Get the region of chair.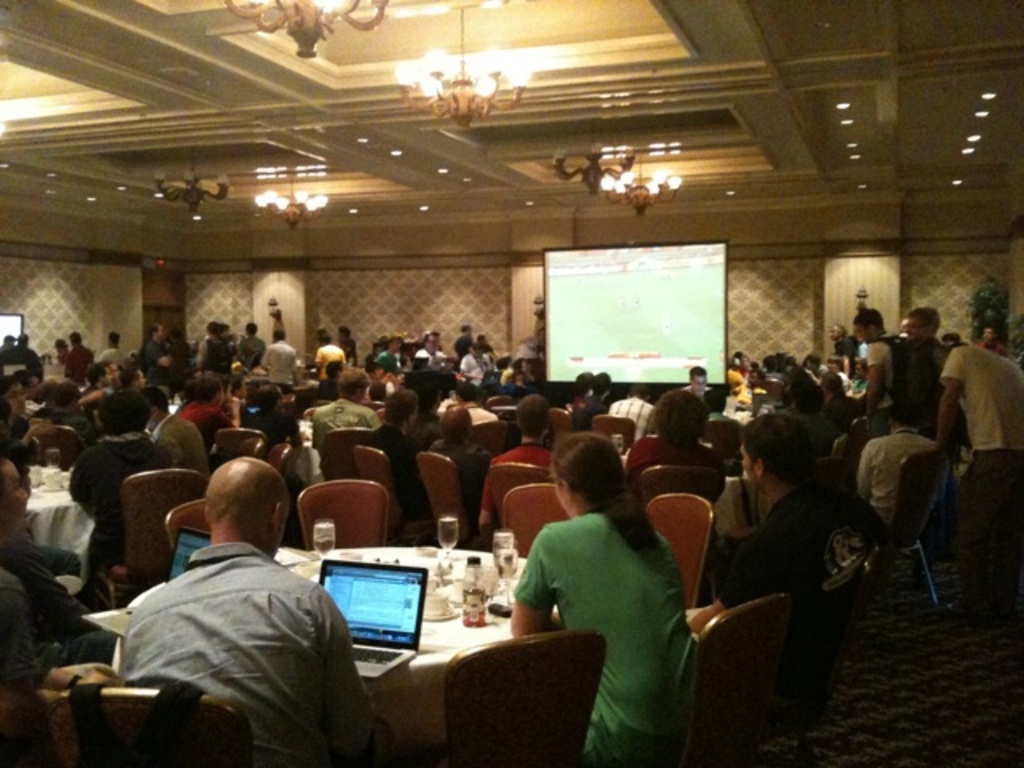
<bbox>763, 373, 784, 400</bbox>.
